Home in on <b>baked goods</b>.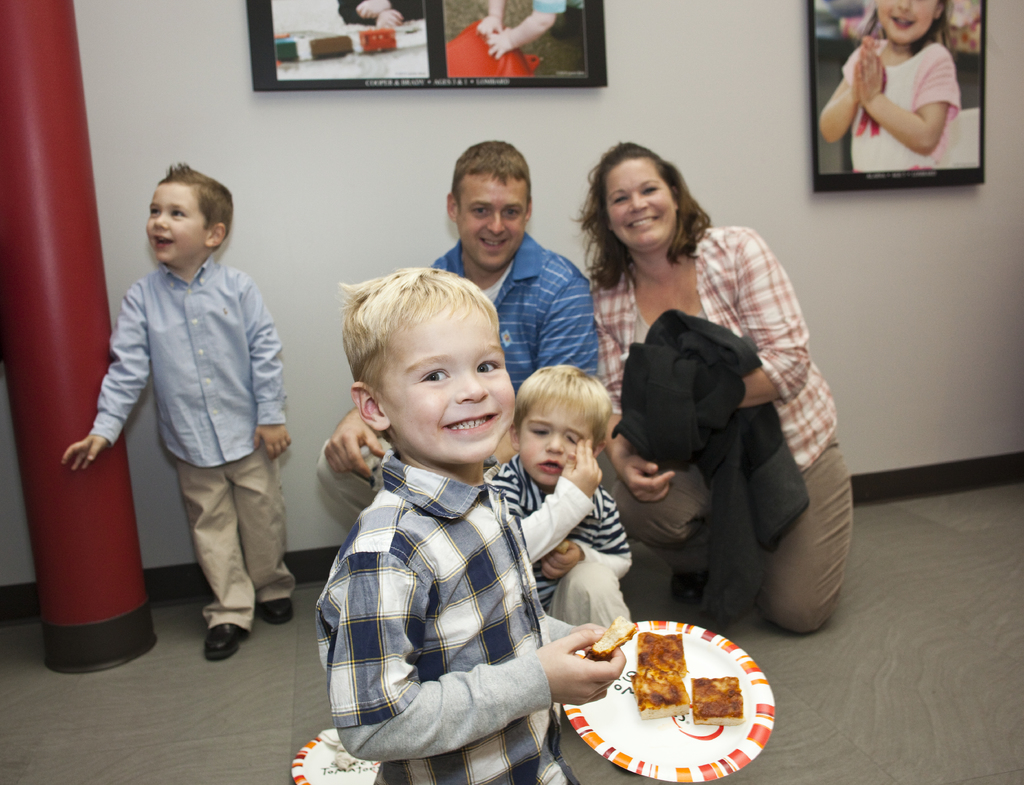
Homed in at select_region(691, 677, 742, 725).
